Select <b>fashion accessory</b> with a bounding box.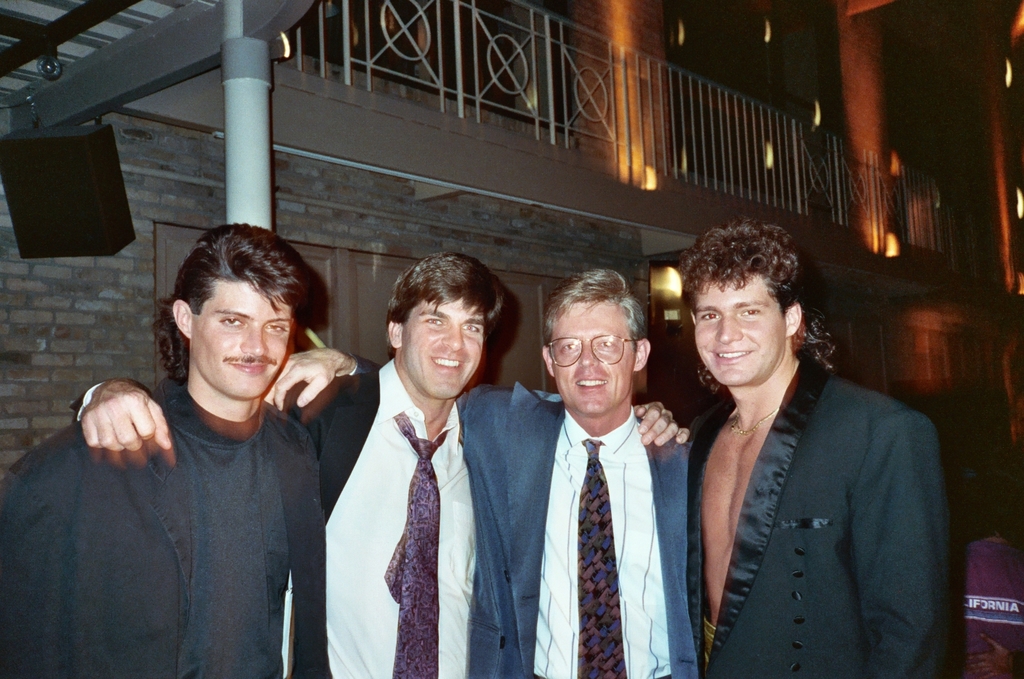
x1=540, y1=335, x2=642, y2=370.
